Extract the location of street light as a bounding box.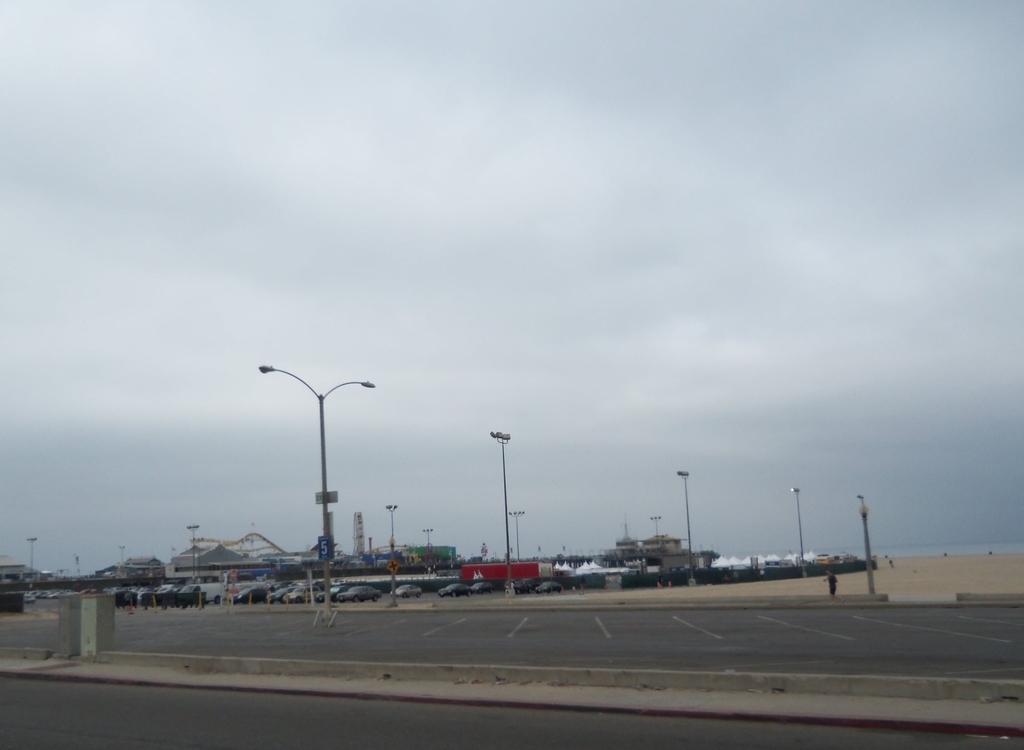
677/470/694/586.
